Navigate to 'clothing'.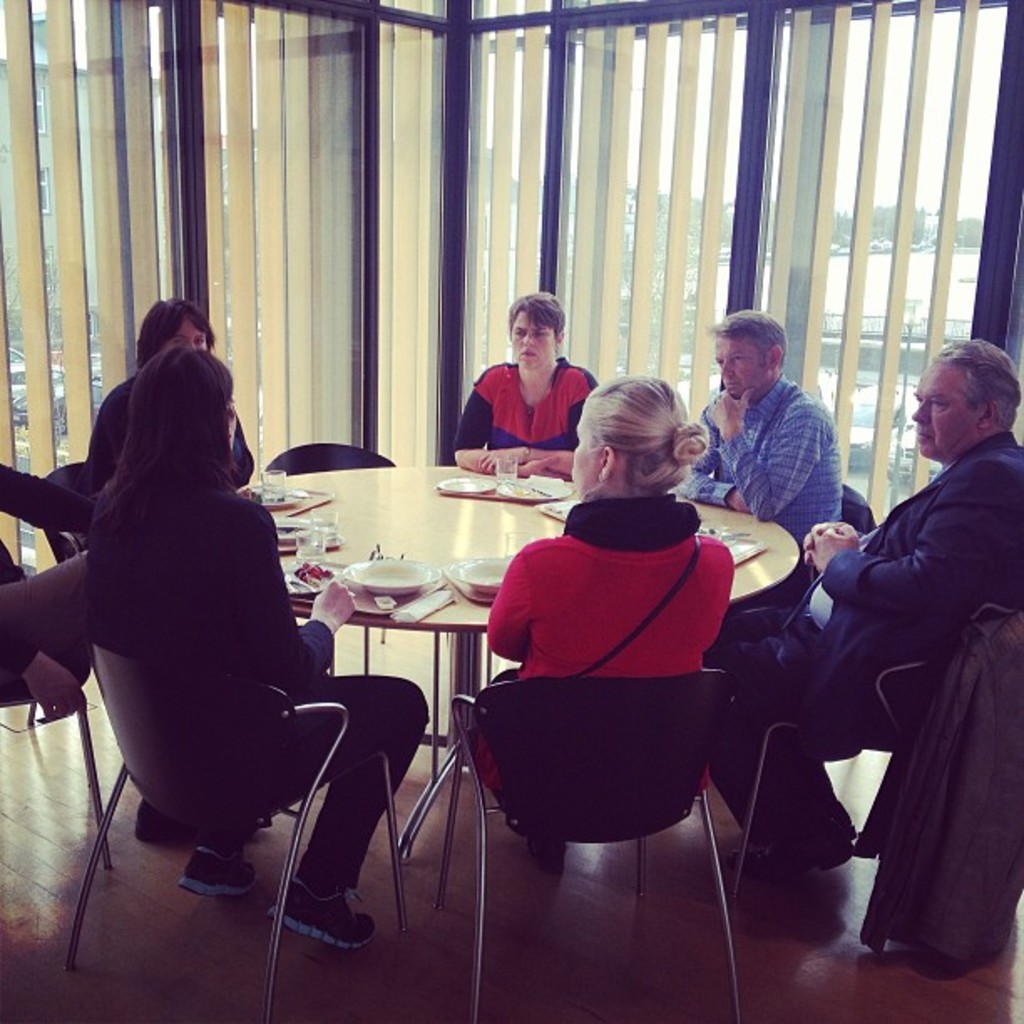
Navigation target: 479,470,770,865.
